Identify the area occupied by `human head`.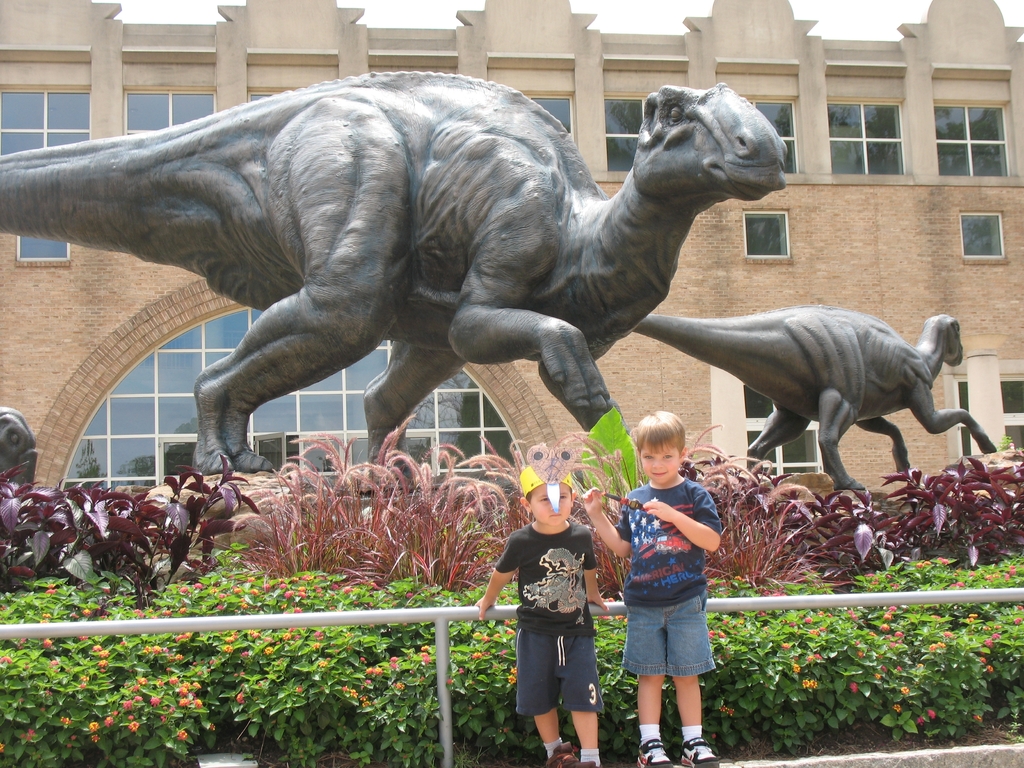
Area: <region>520, 464, 572, 525</region>.
